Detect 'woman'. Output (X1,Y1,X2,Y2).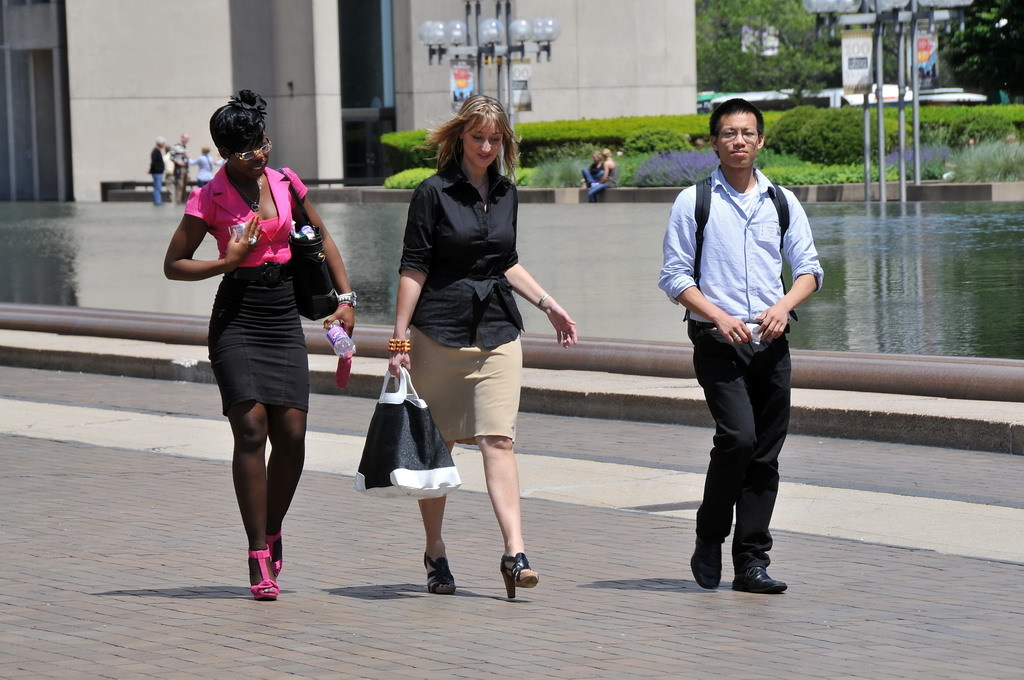
(187,147,229,183).
